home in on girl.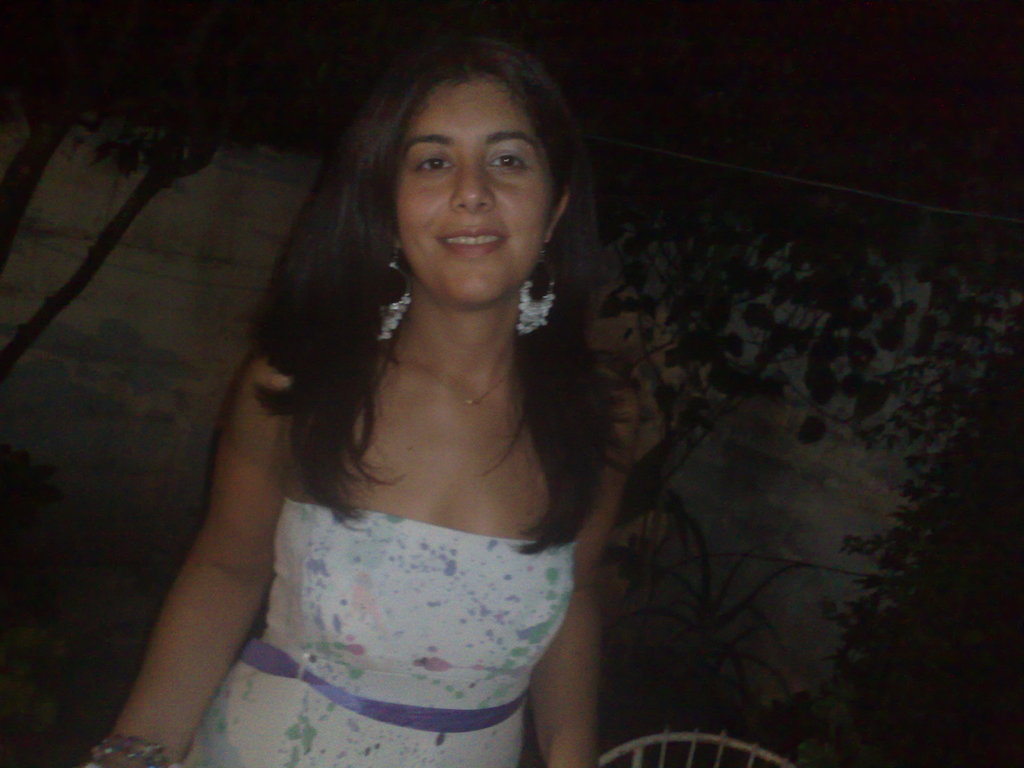
Homed in at [left=84, top=29, right=630, bottom=767].
